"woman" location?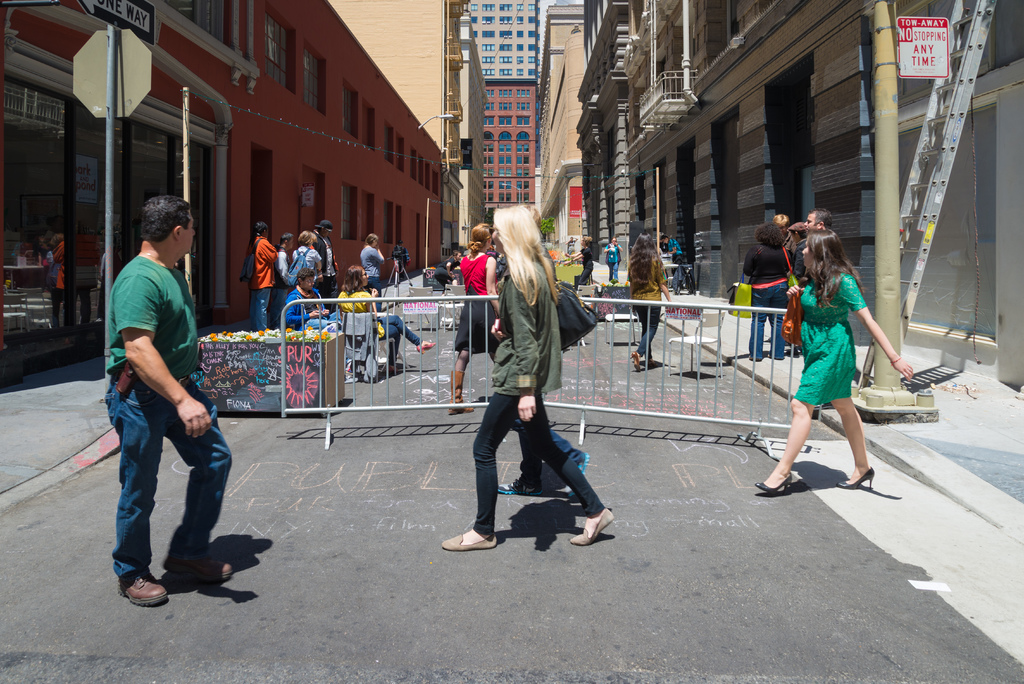
select_region(468, 222, 599, 557)
